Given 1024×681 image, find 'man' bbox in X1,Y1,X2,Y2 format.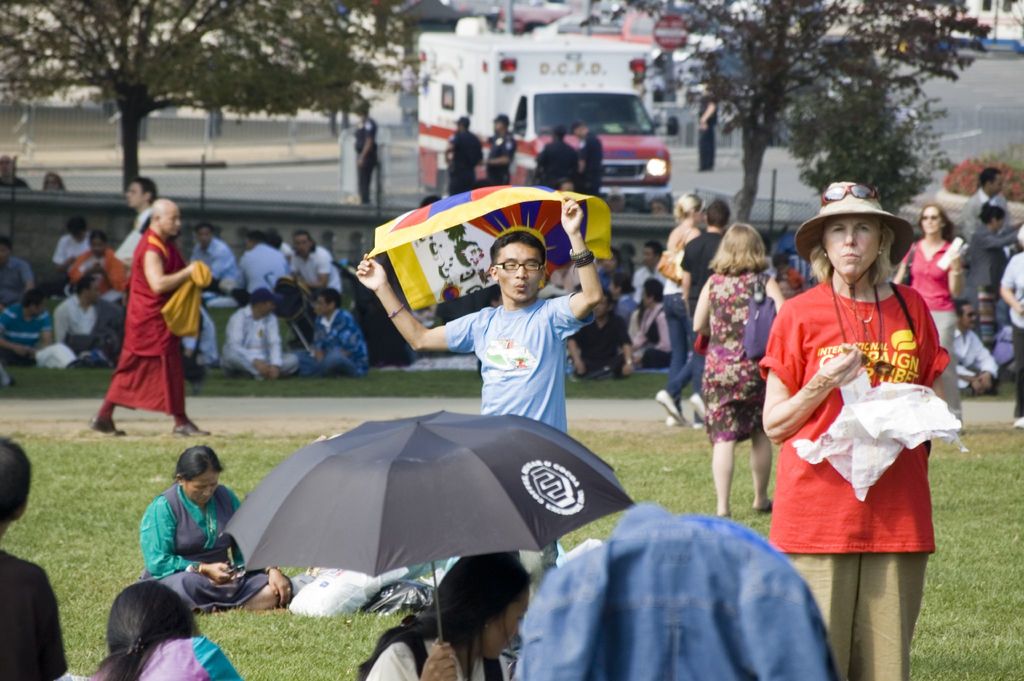
565,297,634,379.
